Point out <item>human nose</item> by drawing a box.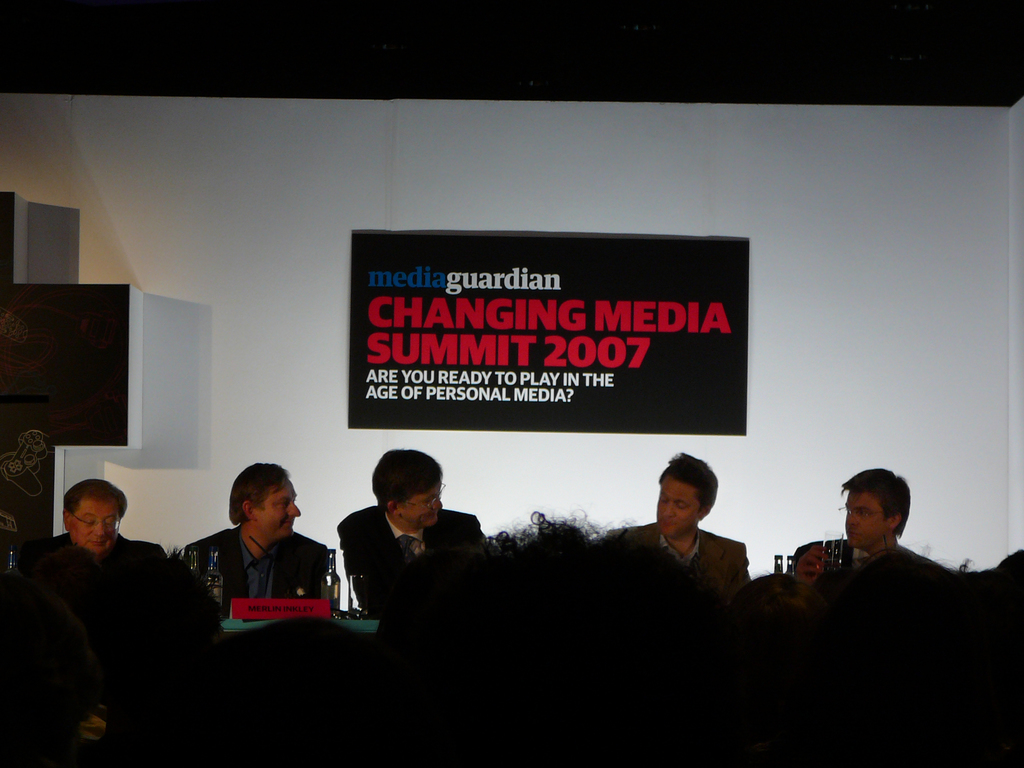
bbox=(665, 501, 675, 516).
